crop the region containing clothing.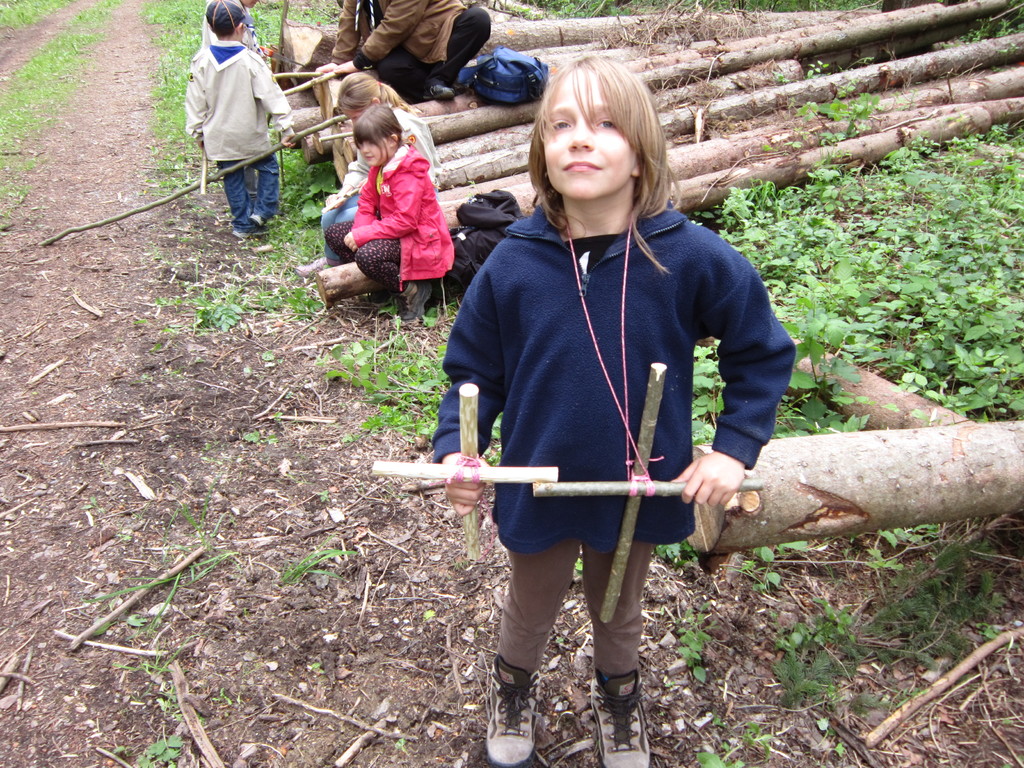
Crop region: <bbox>200, 0, 269, 204</bbox>.
